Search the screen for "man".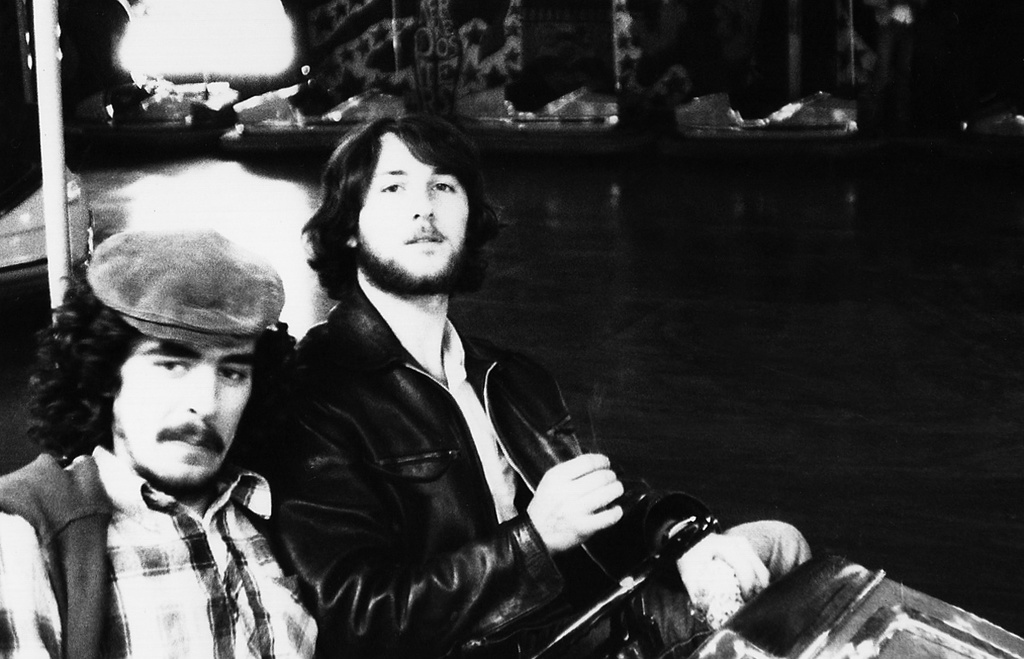
Found at <box>194,126,804,649</box>.
